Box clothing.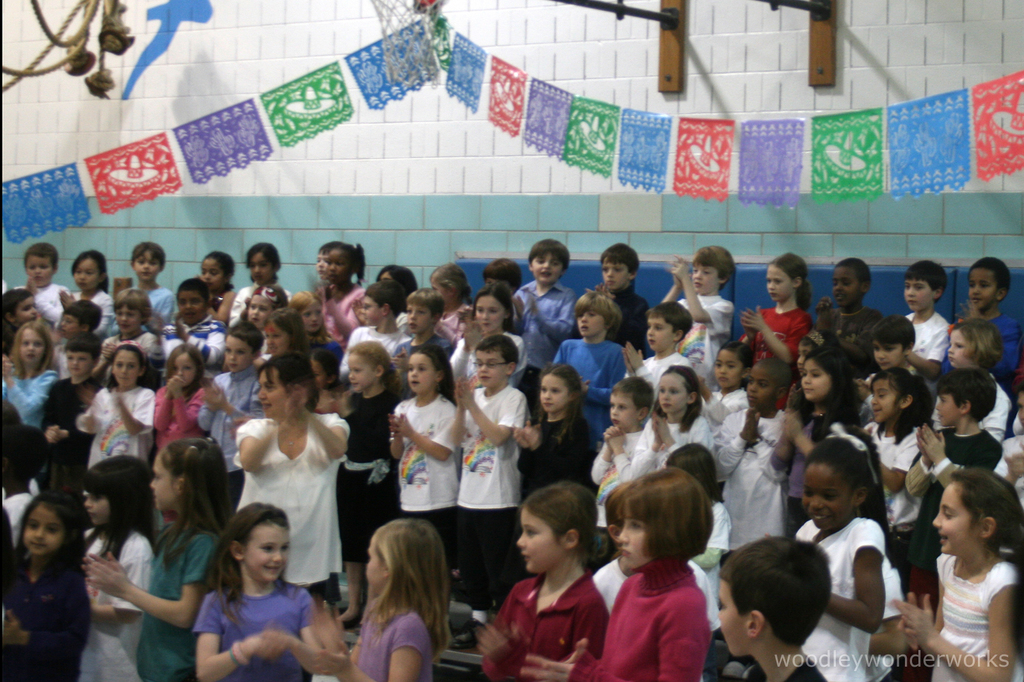
<bbox>783, 416, 865, 527</bbox>.
